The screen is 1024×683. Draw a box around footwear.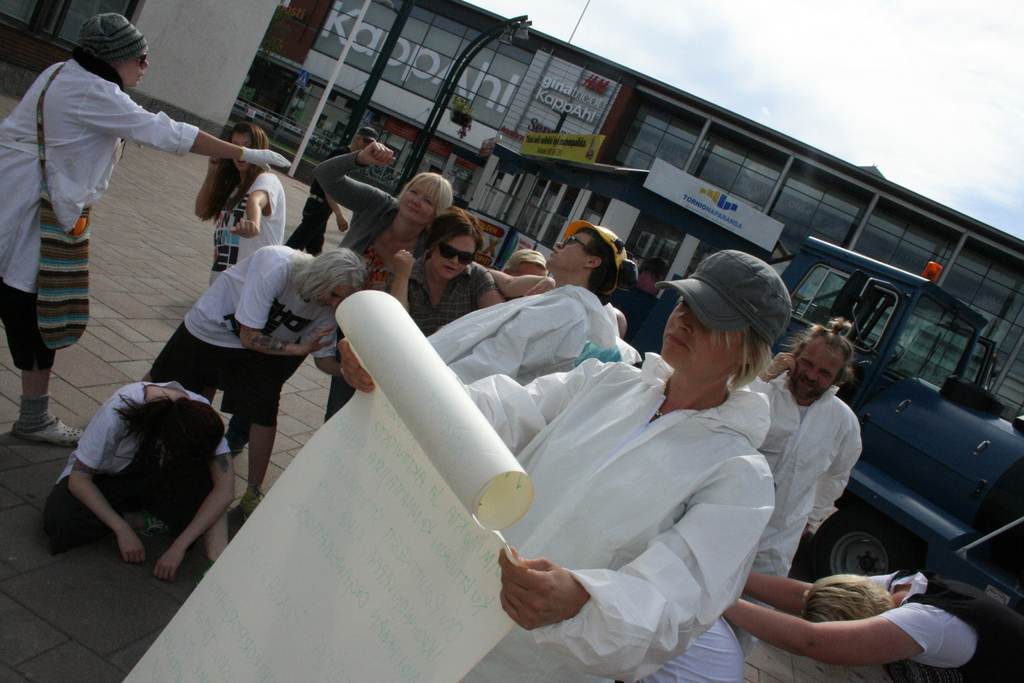
{"left": 230, "top": 491, "right": 255, "bottom": 536}.
